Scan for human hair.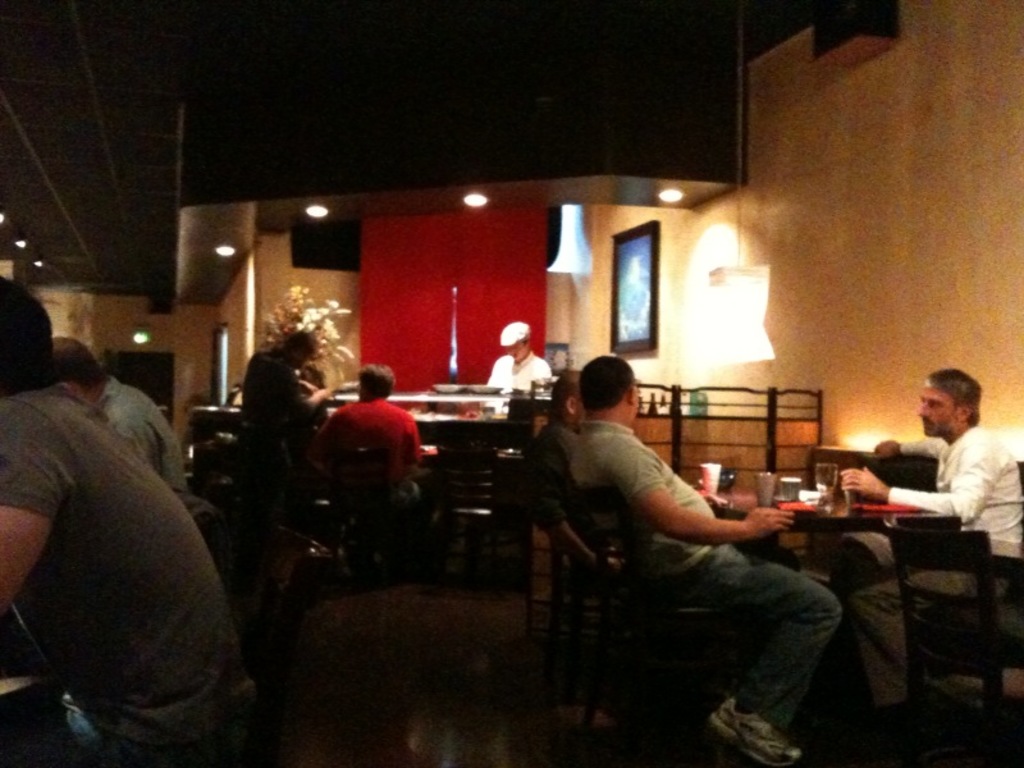
Scan result: 356/365/394/397.
